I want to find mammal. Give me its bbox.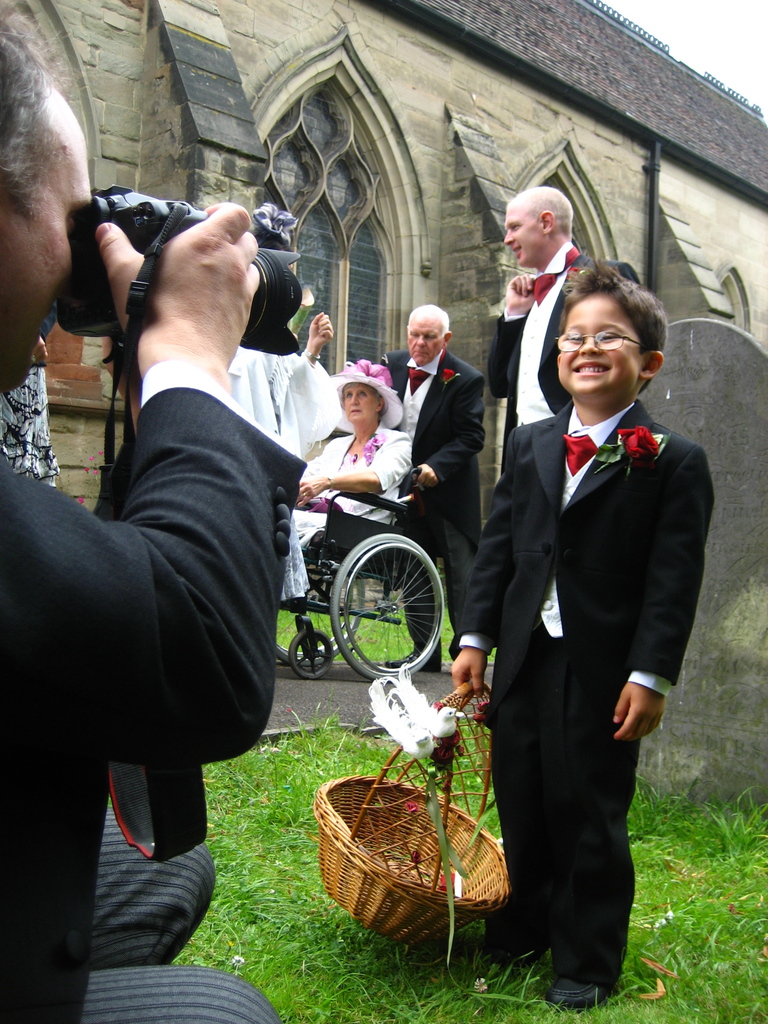
223,199,340,454.
